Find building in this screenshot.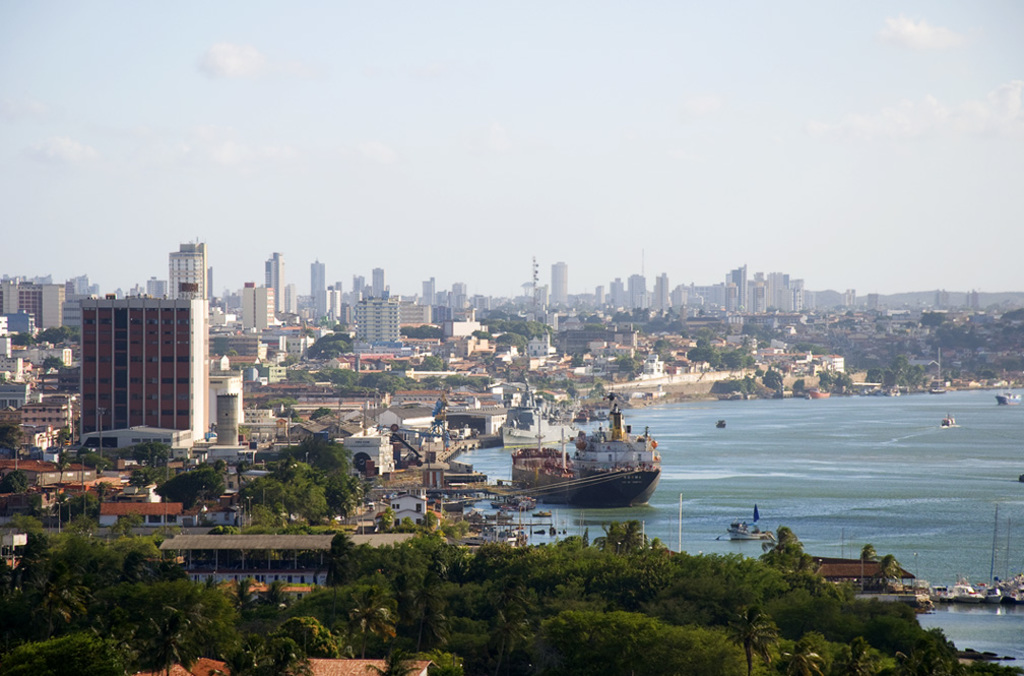
The bounding box for building is l=78, t=299, r=207, b=441.
